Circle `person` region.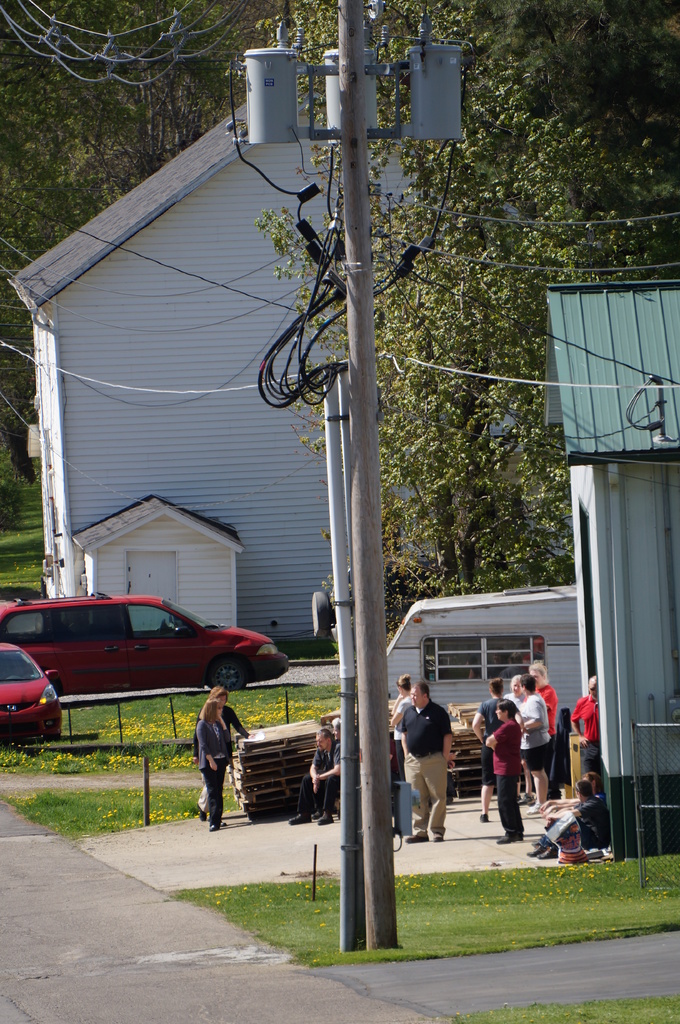
Region: (left=475, top=682, right=518, bottom=822).
